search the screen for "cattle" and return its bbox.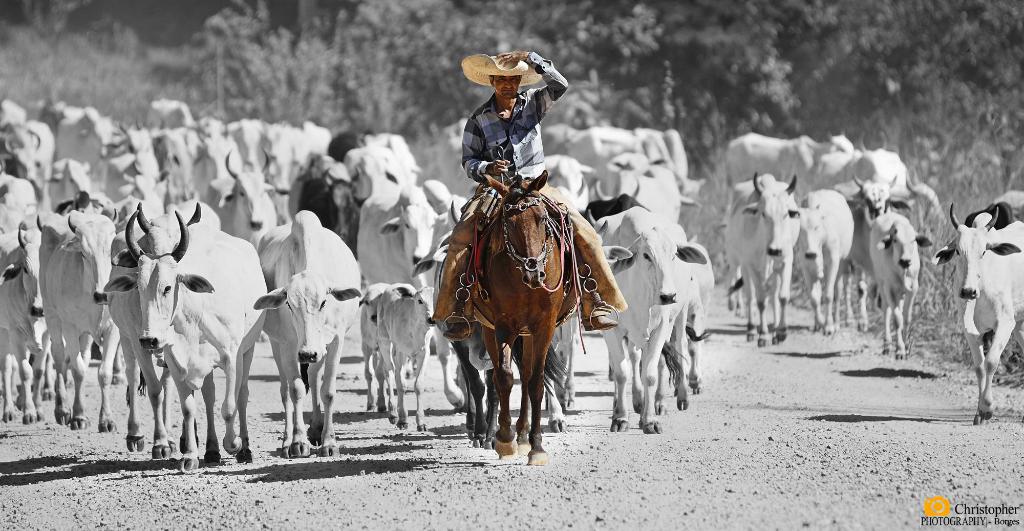
Found: Rect(375, 282, 435, 434).
